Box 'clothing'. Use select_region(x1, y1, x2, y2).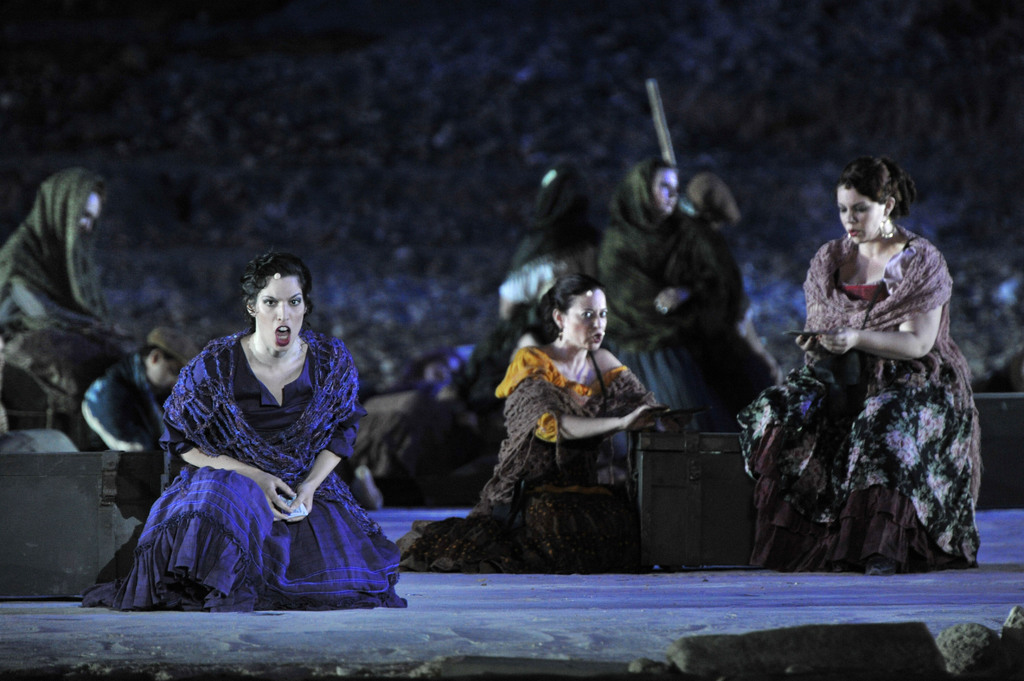
select_region(751, 227, 986, 568).
